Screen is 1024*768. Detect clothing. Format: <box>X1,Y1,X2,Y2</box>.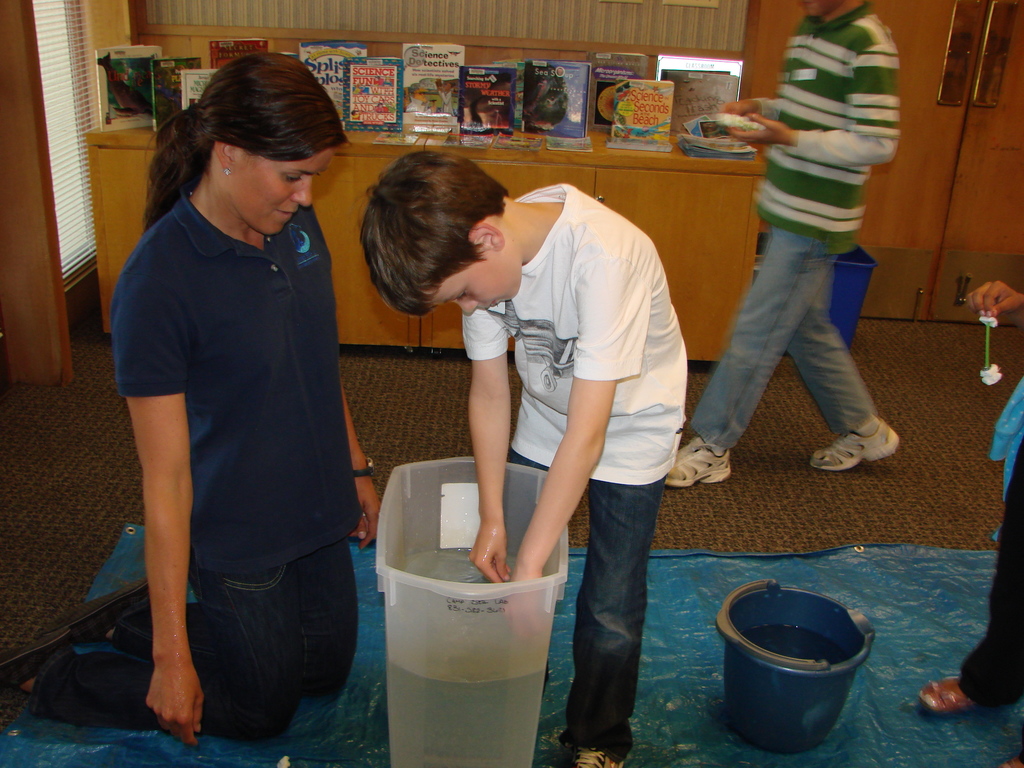
<box>692,0,900,450</box>.
